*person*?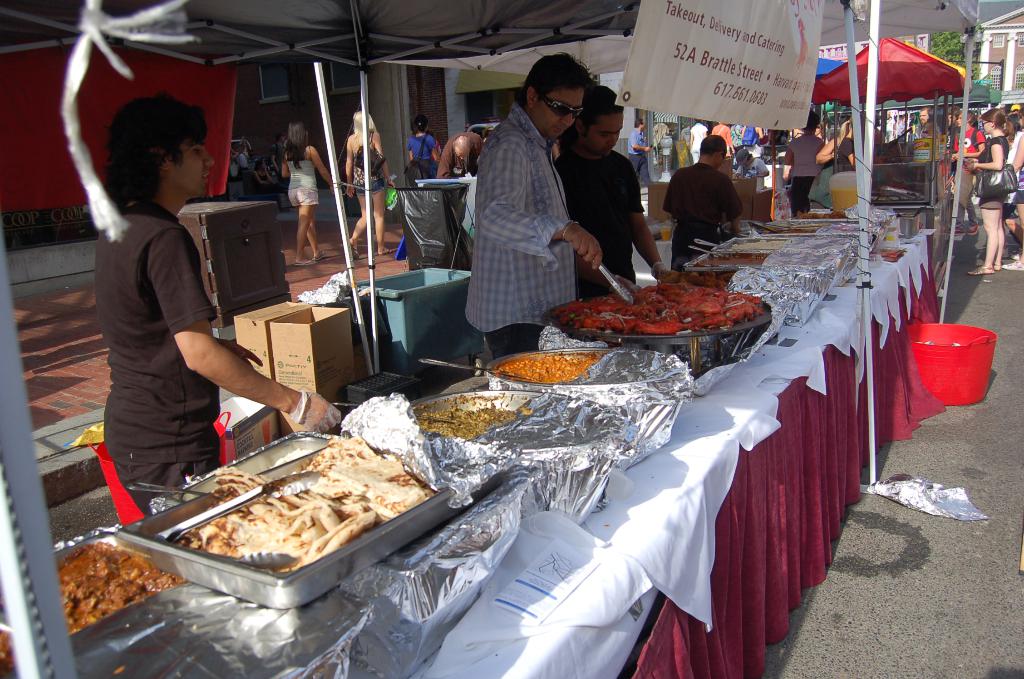
[666,133,748,252]
